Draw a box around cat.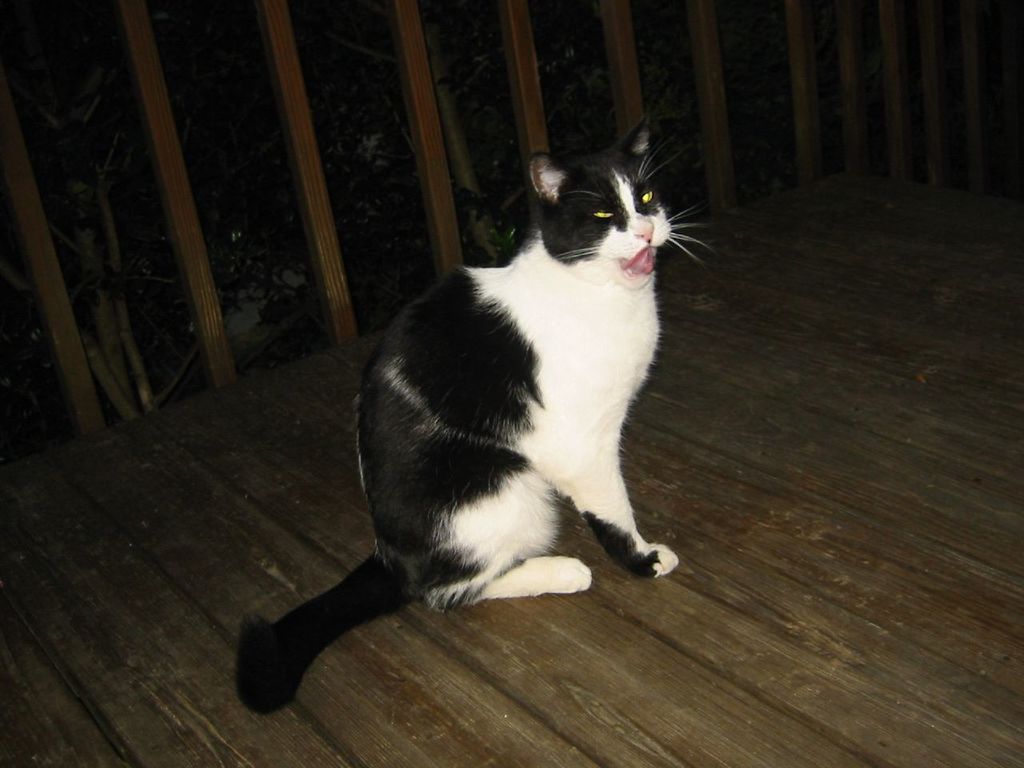
[230, 111, 717, 719].
